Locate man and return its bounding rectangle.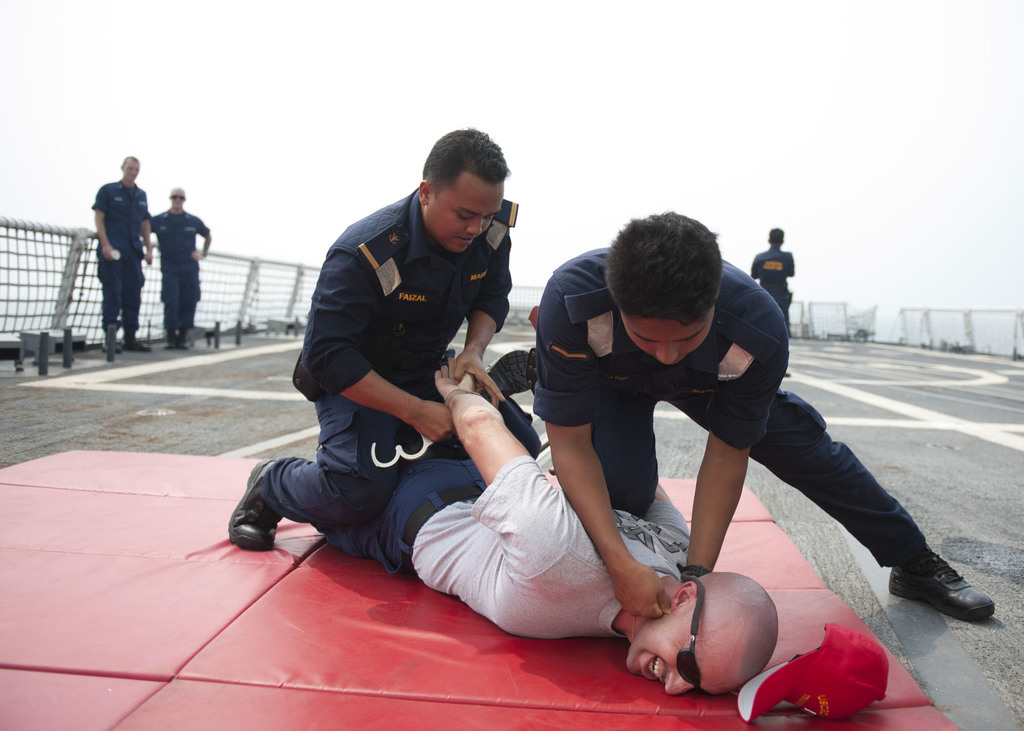
select_region(88, 155, 155, 351).
